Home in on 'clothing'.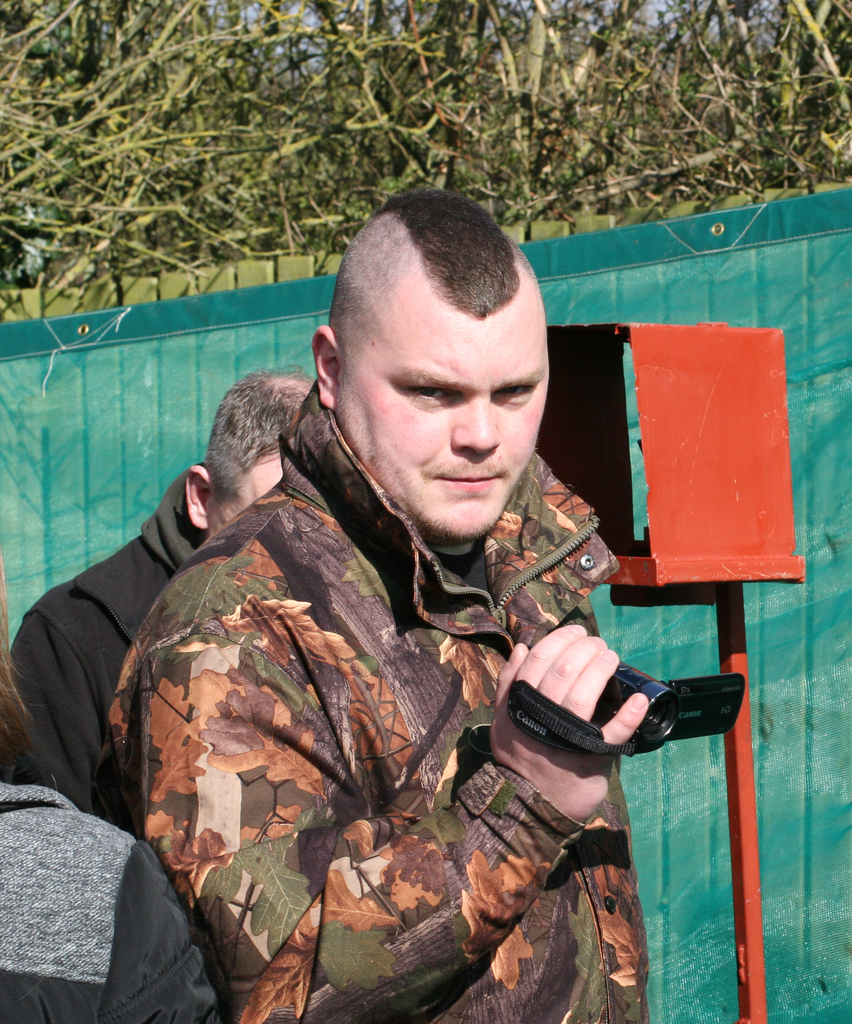
Homed in at (0, 769, 238, 1023).
